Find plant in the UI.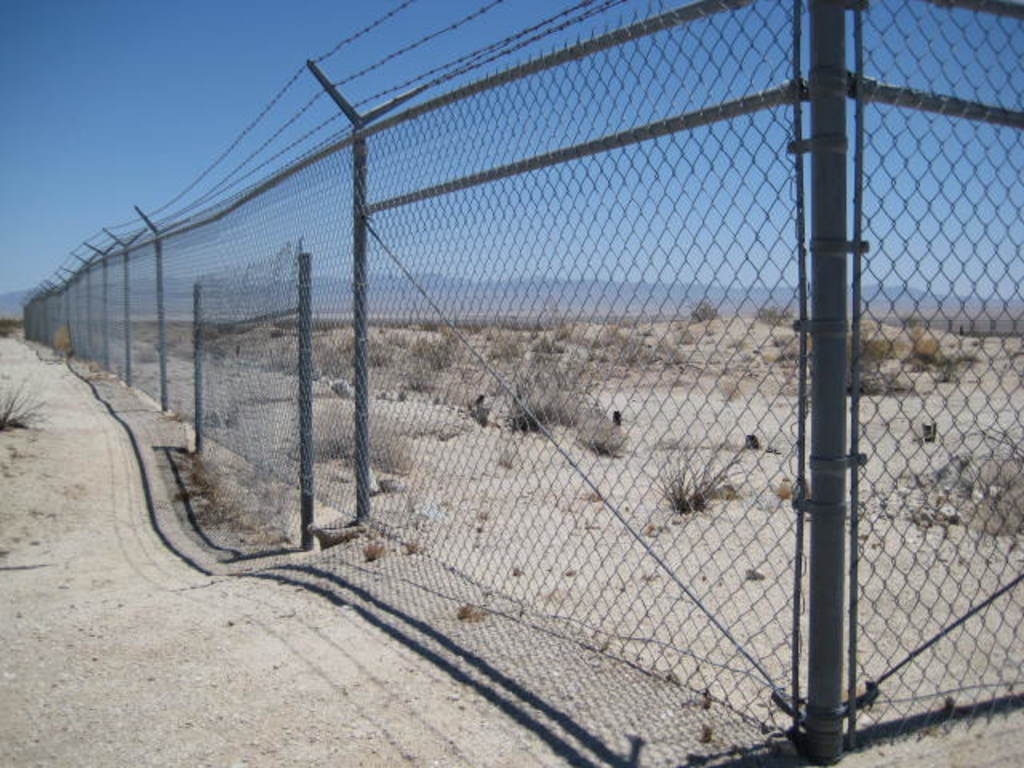
UI element at box=[0, 368, 51, 438].
